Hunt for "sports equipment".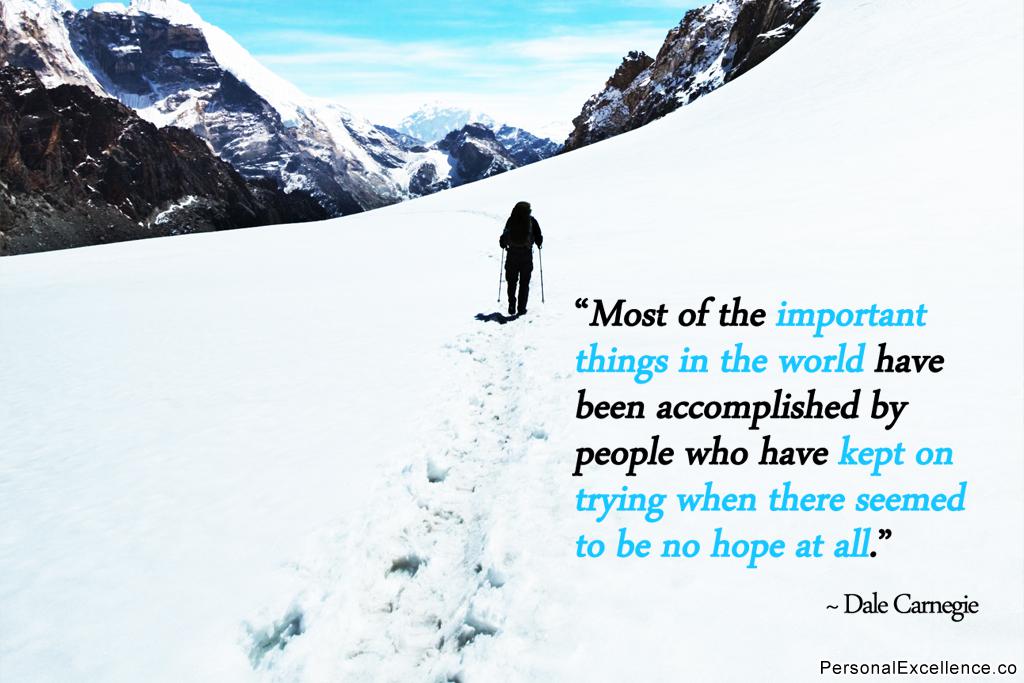
Hunted down at [534, 247, 543, 299].
